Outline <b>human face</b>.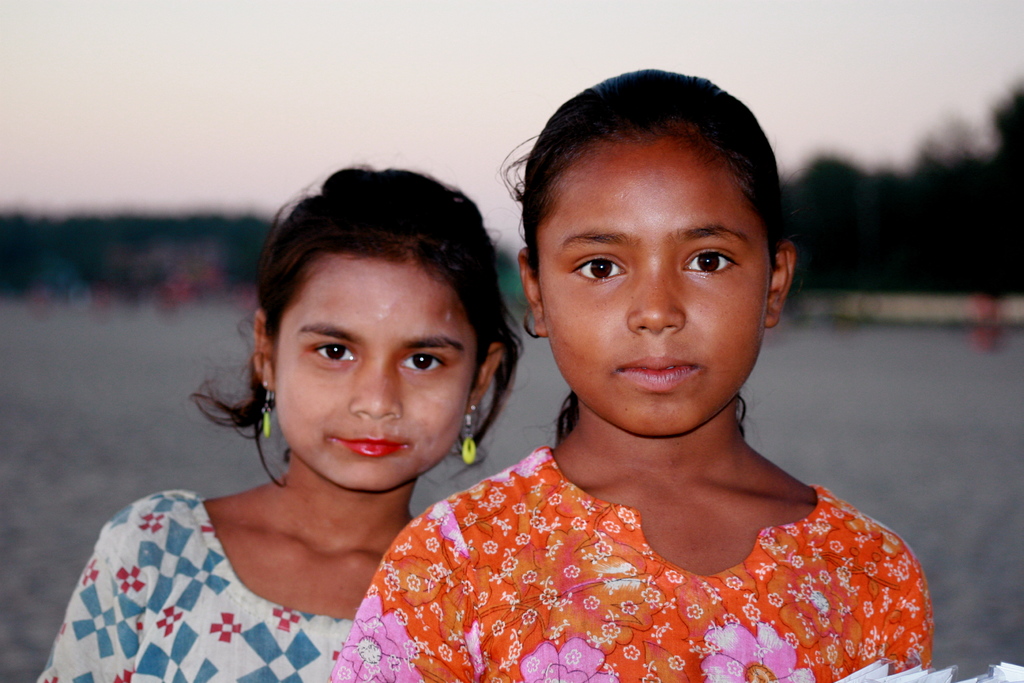
Outline: pyautogui.locateOnScreen(534, 139, 779, 440).
